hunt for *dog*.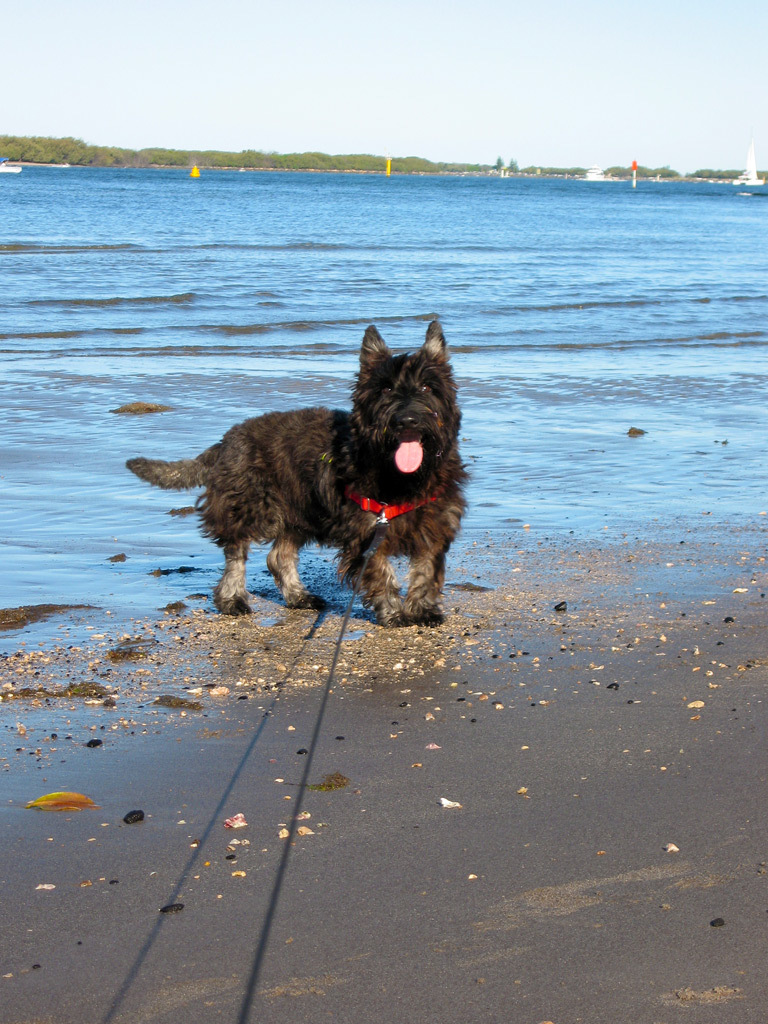
Hunted down at (122,319,480,631).
